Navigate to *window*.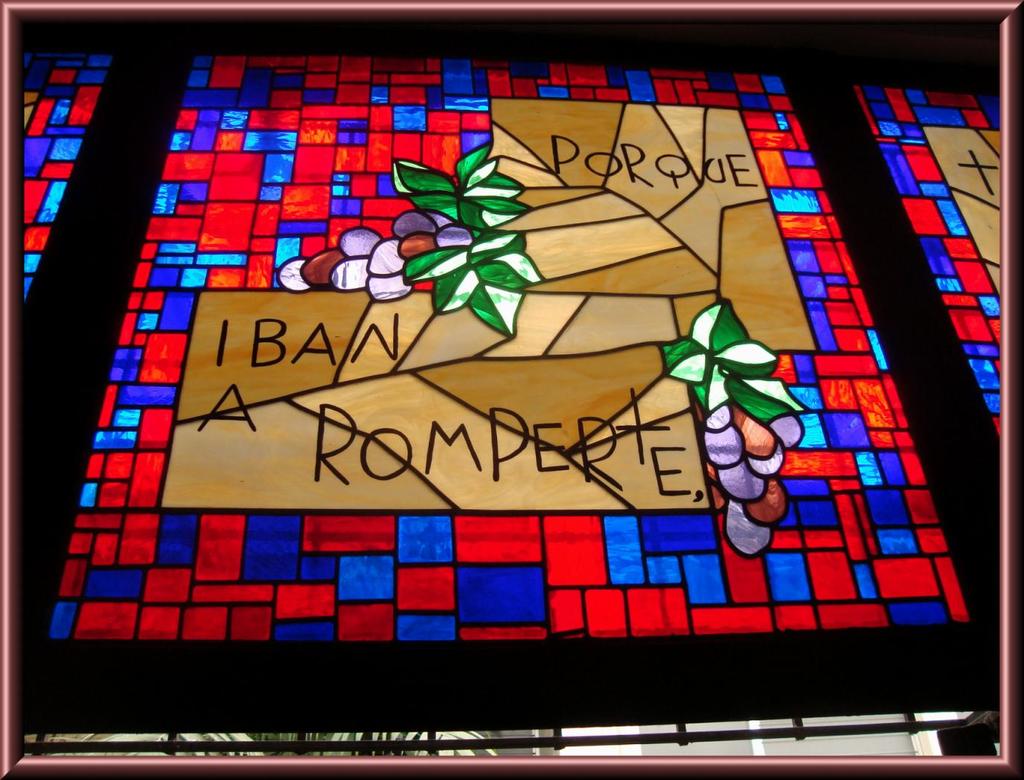
Navigation target: x1=54 y1=36 x2=915 y2=646.
